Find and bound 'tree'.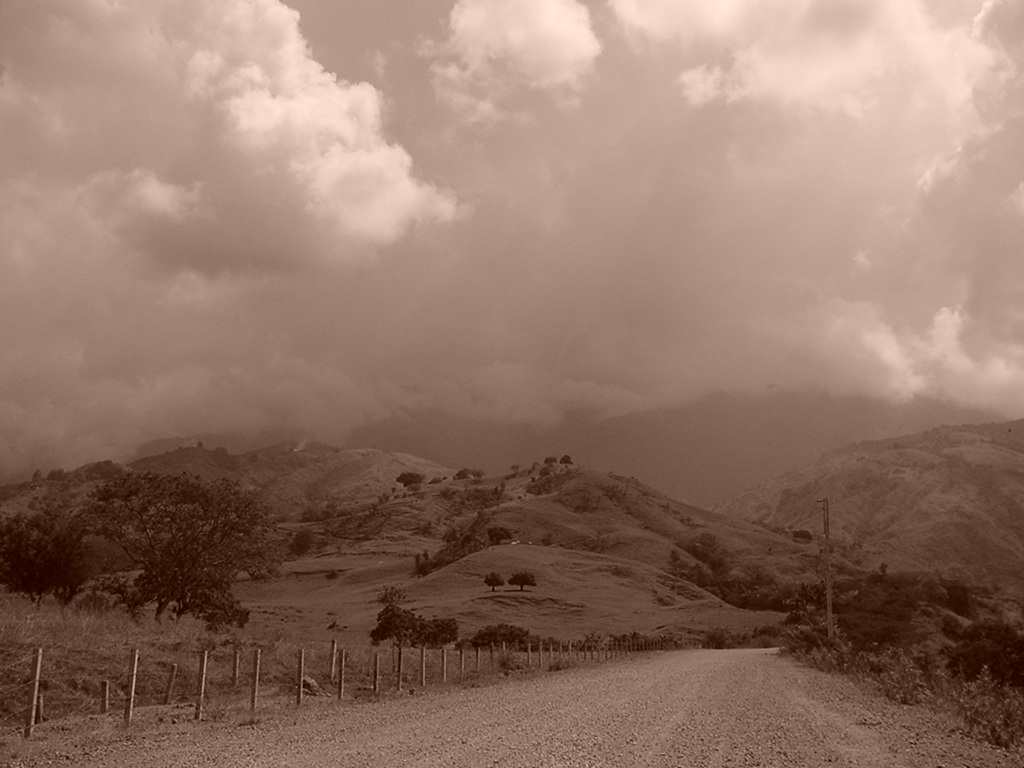
Bound: left=467, top=623, right=529, bottom=650.
